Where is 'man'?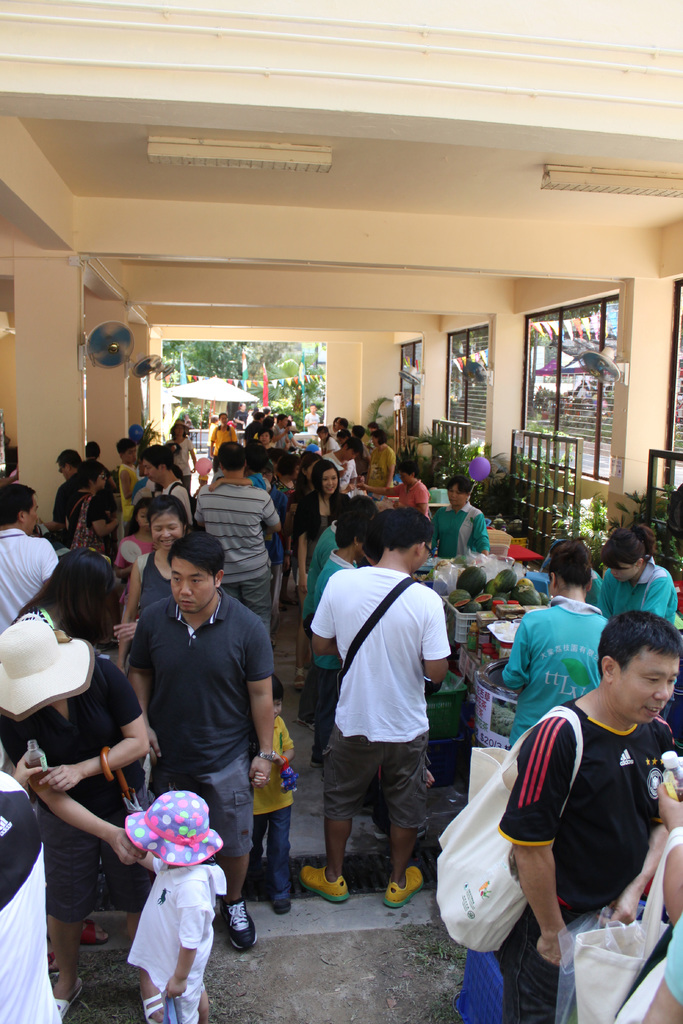
detection(322, 428, 361, 497).
